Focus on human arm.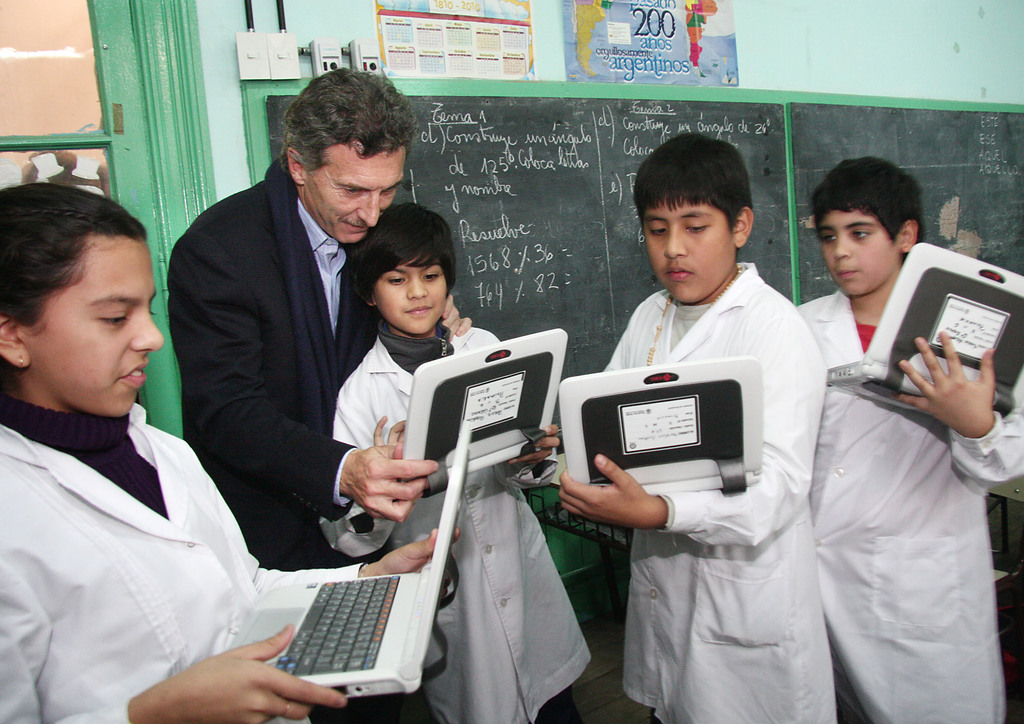
Focused at <box>428,286,479,339</box>.
